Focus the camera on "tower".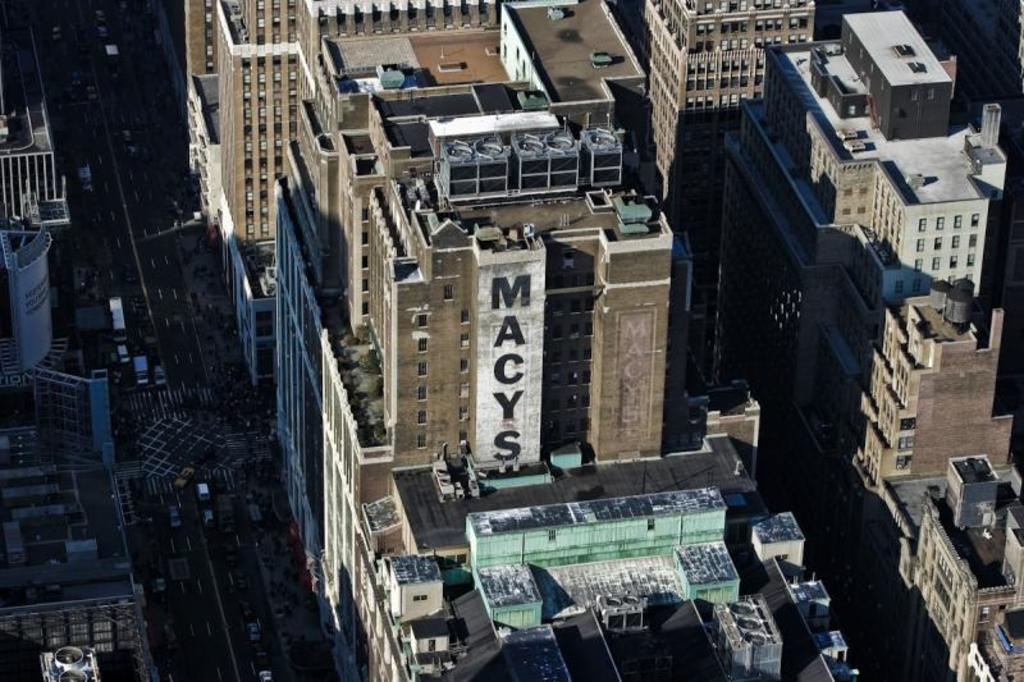
Focus region: (644,0,817,361).
